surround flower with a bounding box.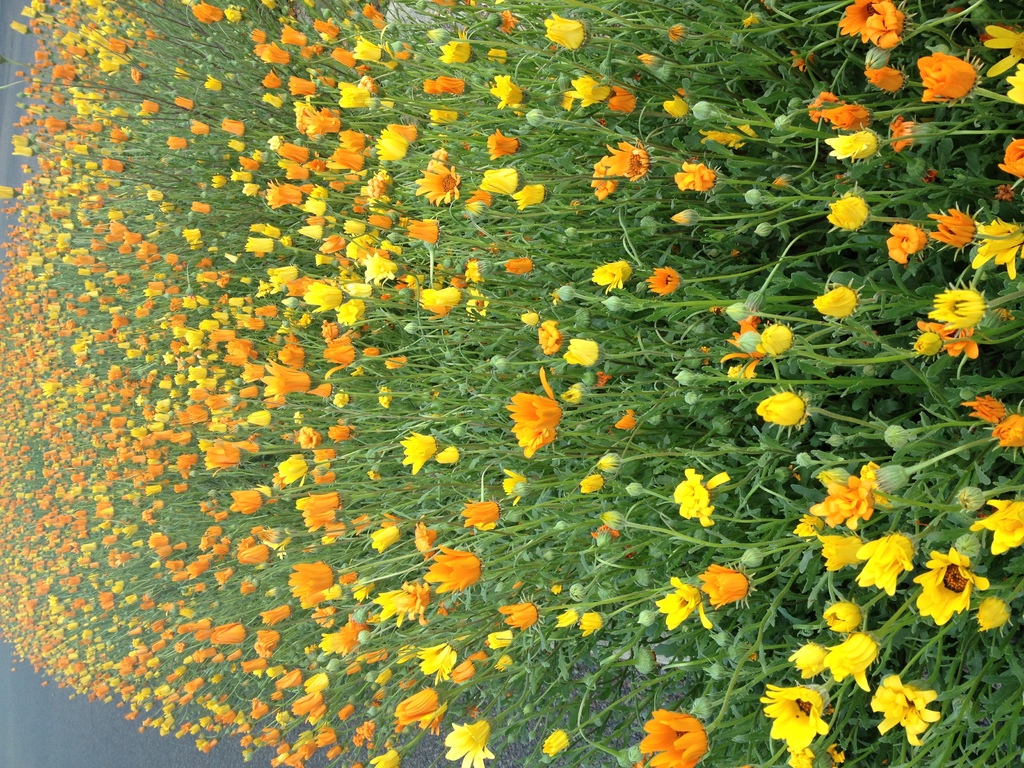
[268, 179, 303, 206].
